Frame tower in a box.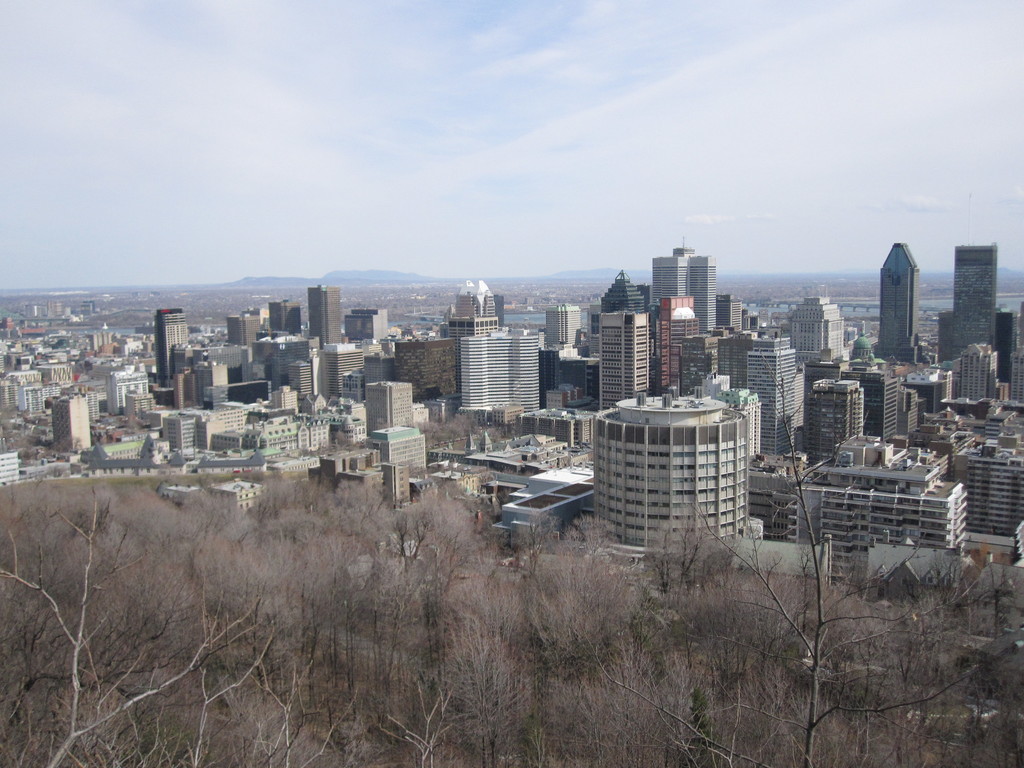
[365,380,410,438].
